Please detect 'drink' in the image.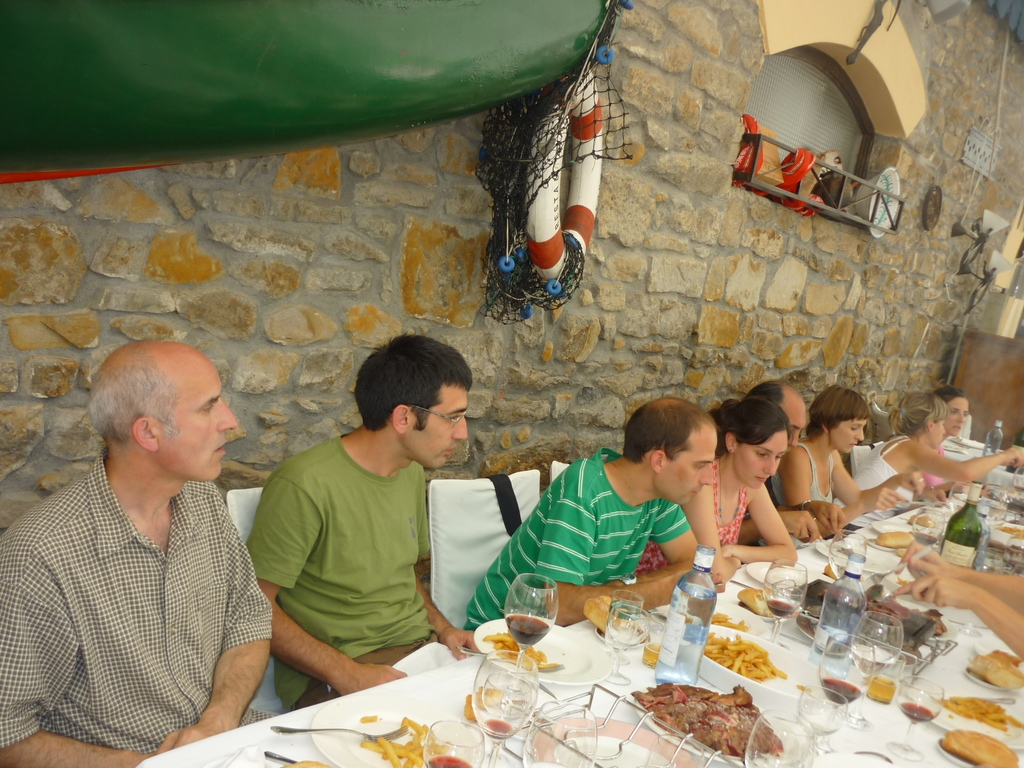
899 701 933 721.
